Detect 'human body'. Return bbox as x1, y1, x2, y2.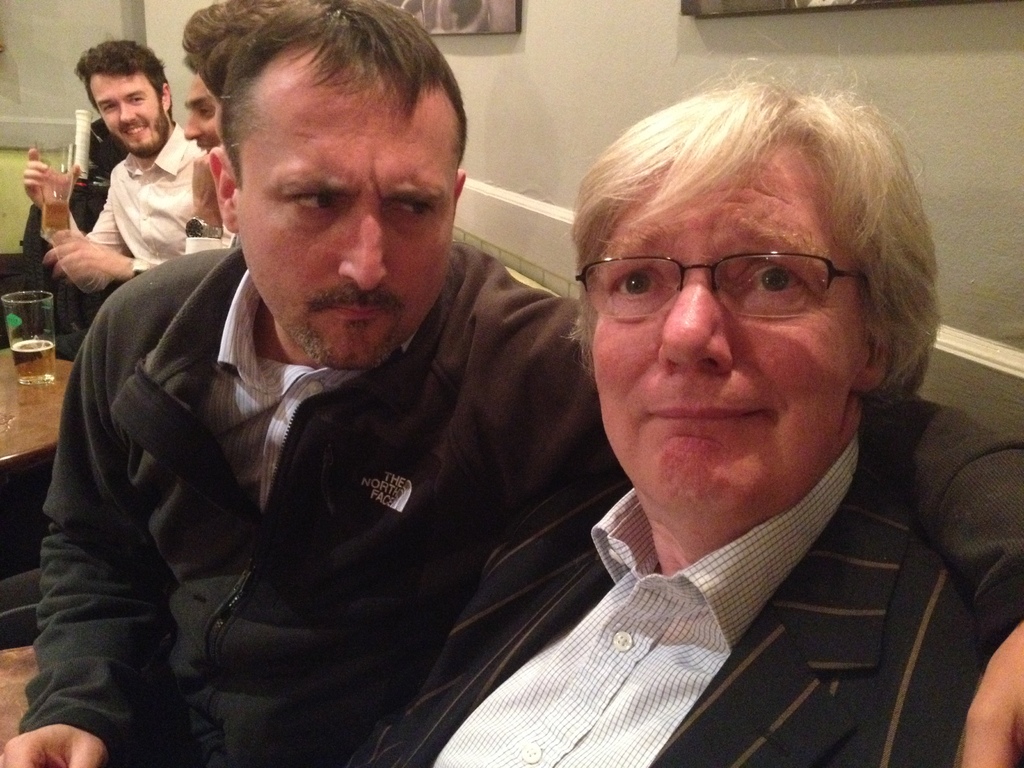
348, 435, 976, 767.
